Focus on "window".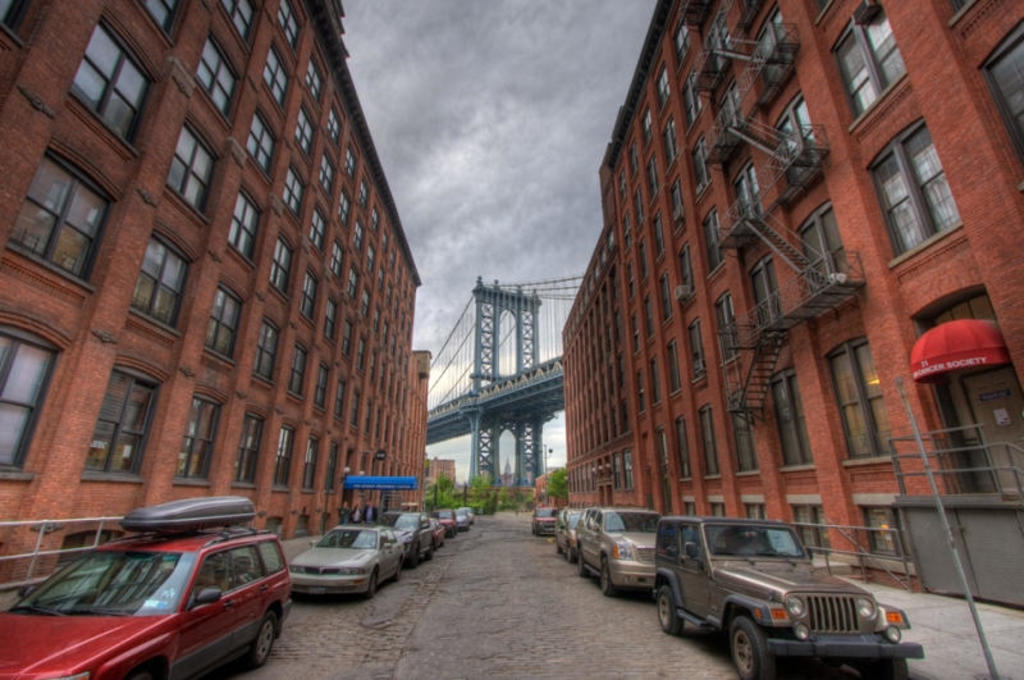
Focused at bbox(300, 106, 320, 150).
